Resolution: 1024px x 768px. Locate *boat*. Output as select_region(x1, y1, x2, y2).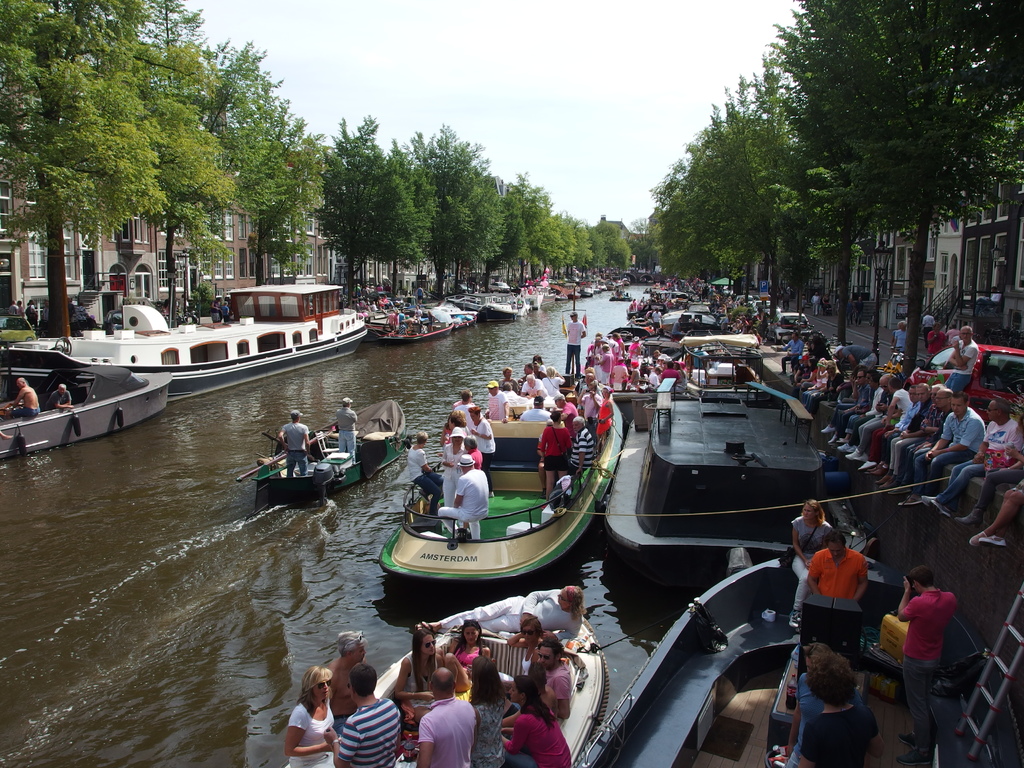
select_region(281, 618, 620, 767).
